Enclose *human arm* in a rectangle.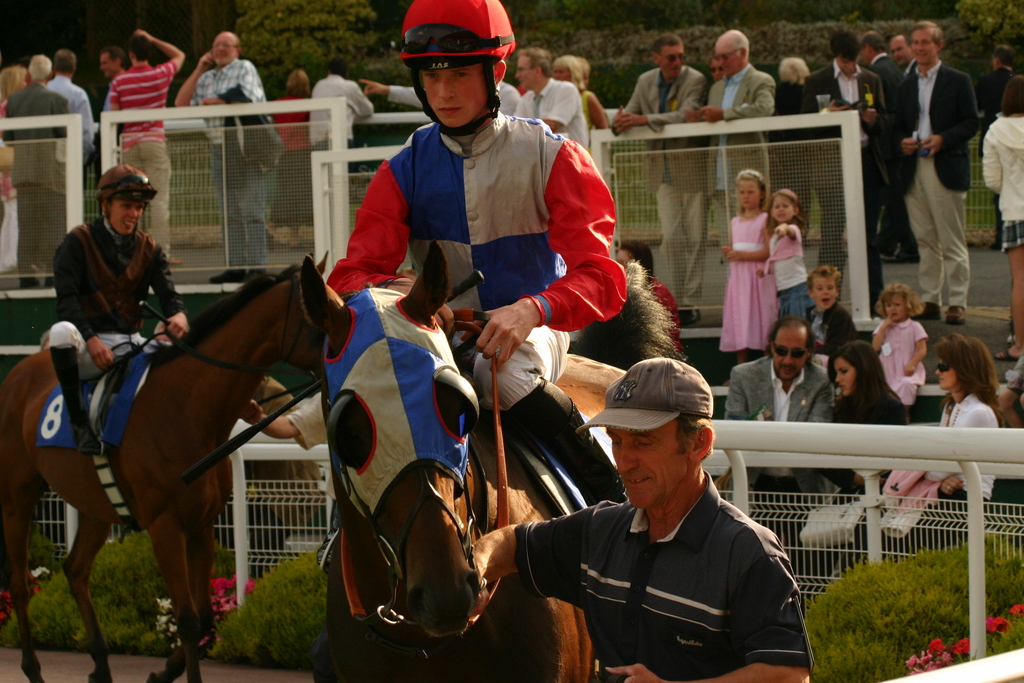
{"left": 56, "top": 236, "right": 118, "bottom": 368}.
